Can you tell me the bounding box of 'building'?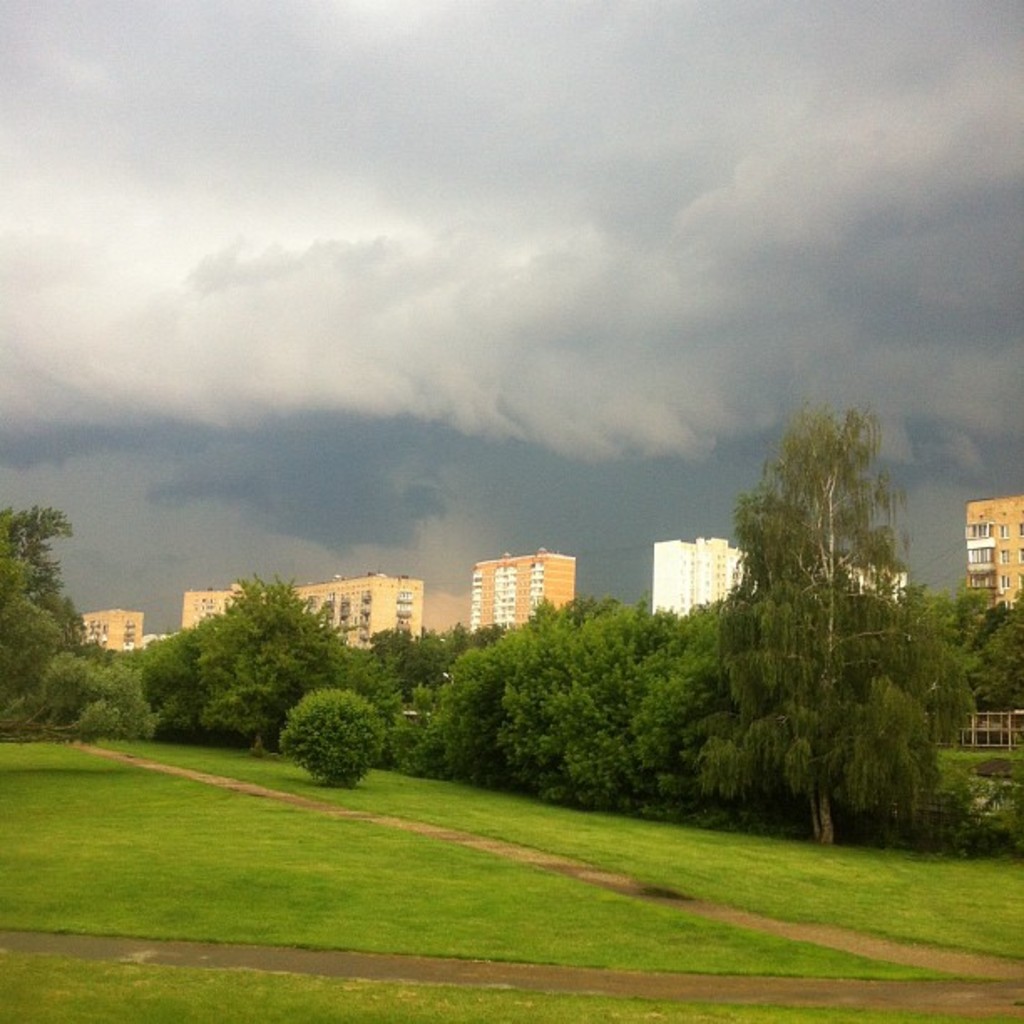
bbox(847, 559, 915, 614).
